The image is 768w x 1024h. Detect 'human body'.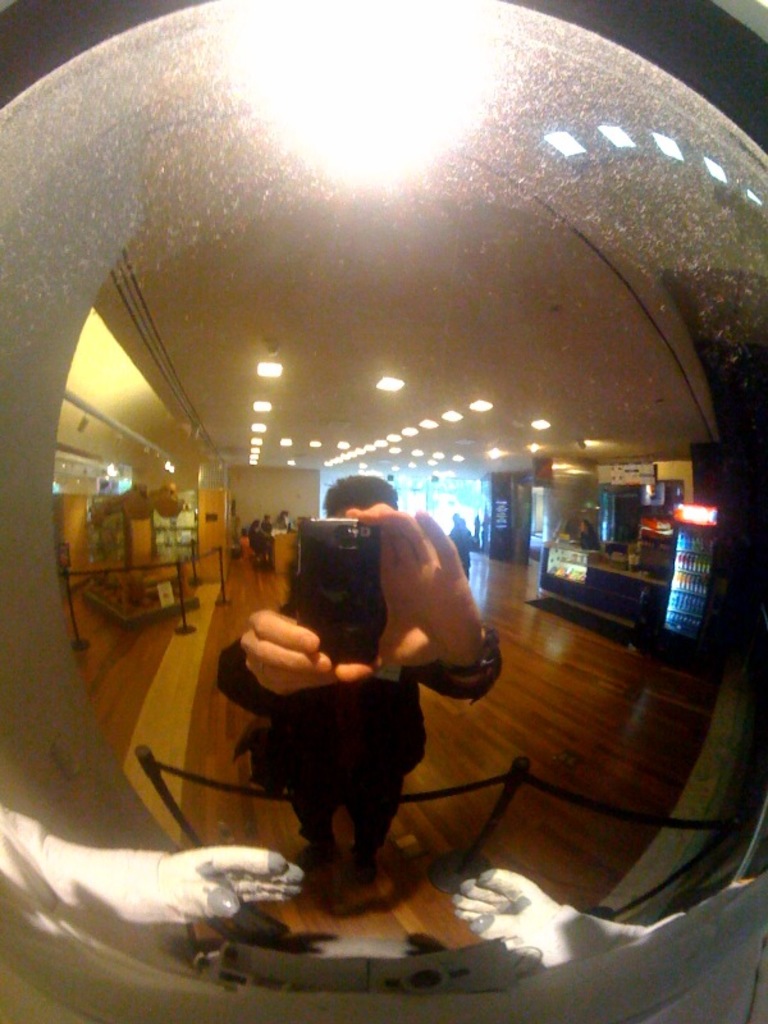
Detection: {"x1": 209, "y1": 488, "x2": 502, "y2": 916}.
